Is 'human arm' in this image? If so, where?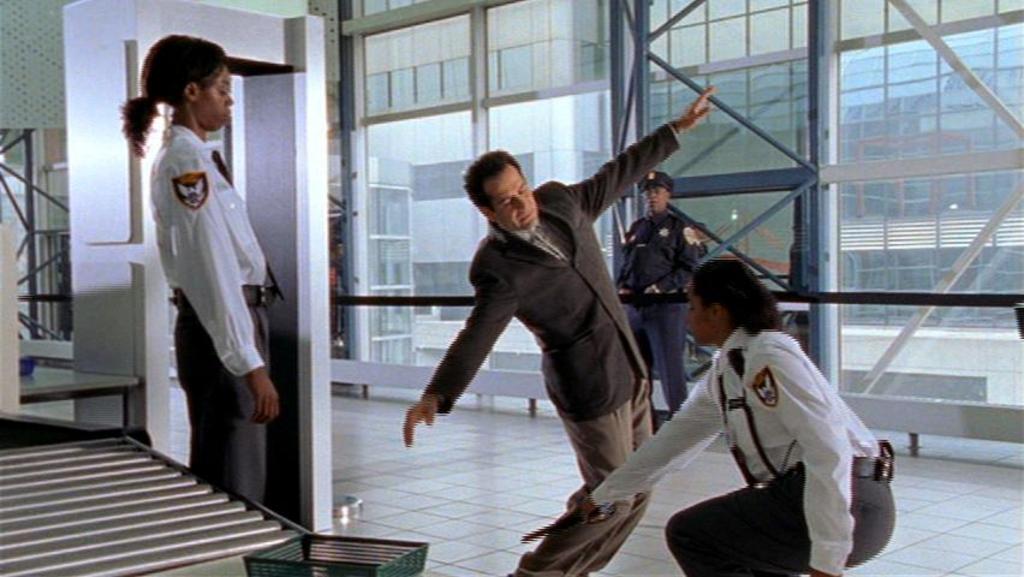
Yes, at crop(572, 363, 725, 519).
